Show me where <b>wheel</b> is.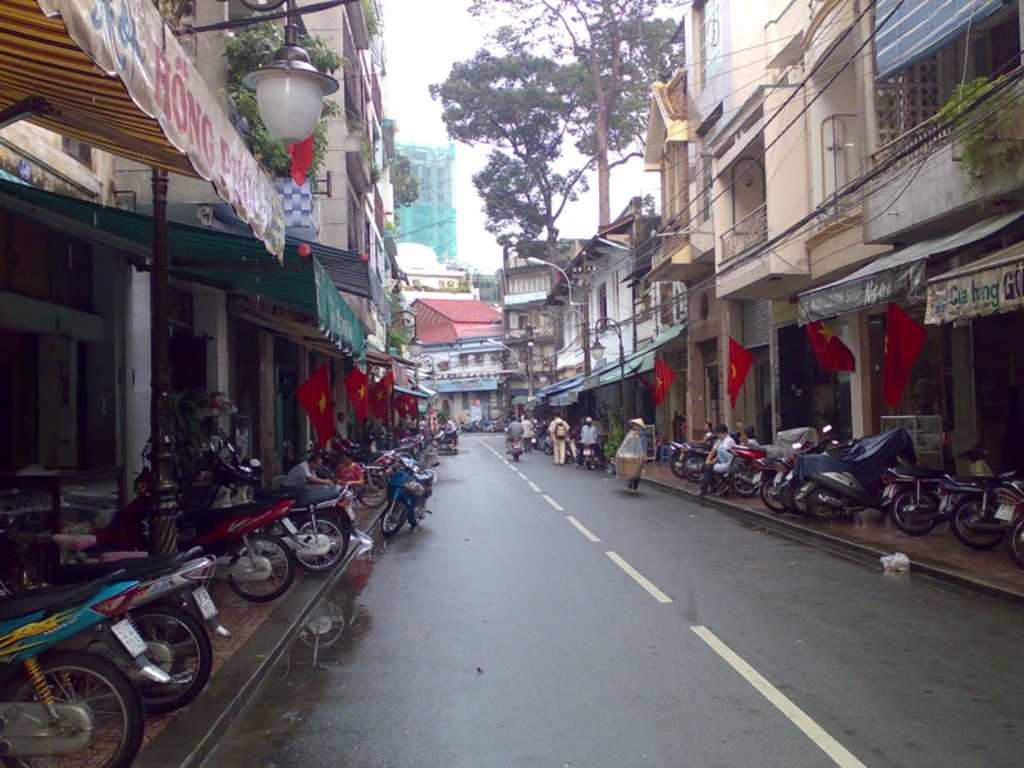
<b>wheel</b> is at box(225, 525, 300, 612).
